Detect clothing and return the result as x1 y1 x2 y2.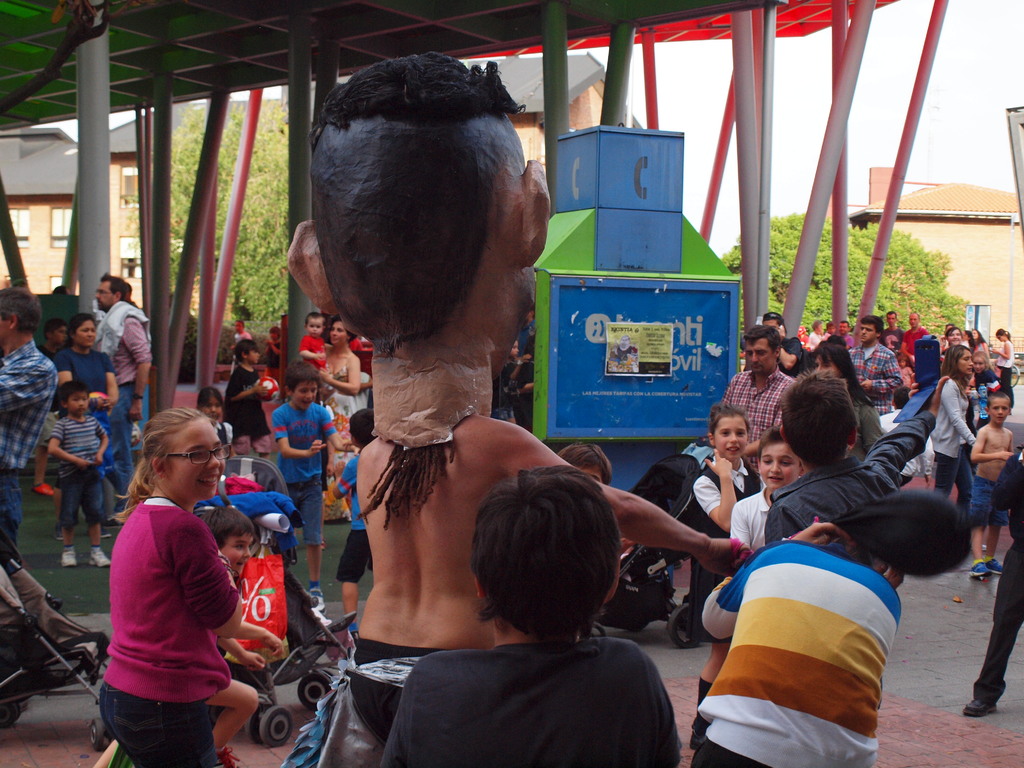
299 338 326 367.
